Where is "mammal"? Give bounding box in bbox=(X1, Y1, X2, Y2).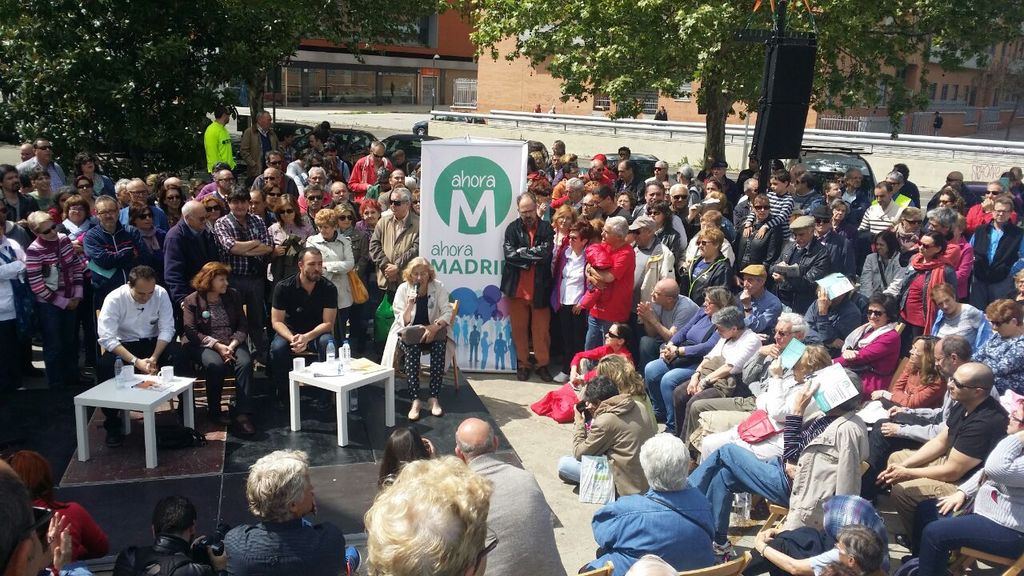
bbox=(218, 446, 362, 575).
